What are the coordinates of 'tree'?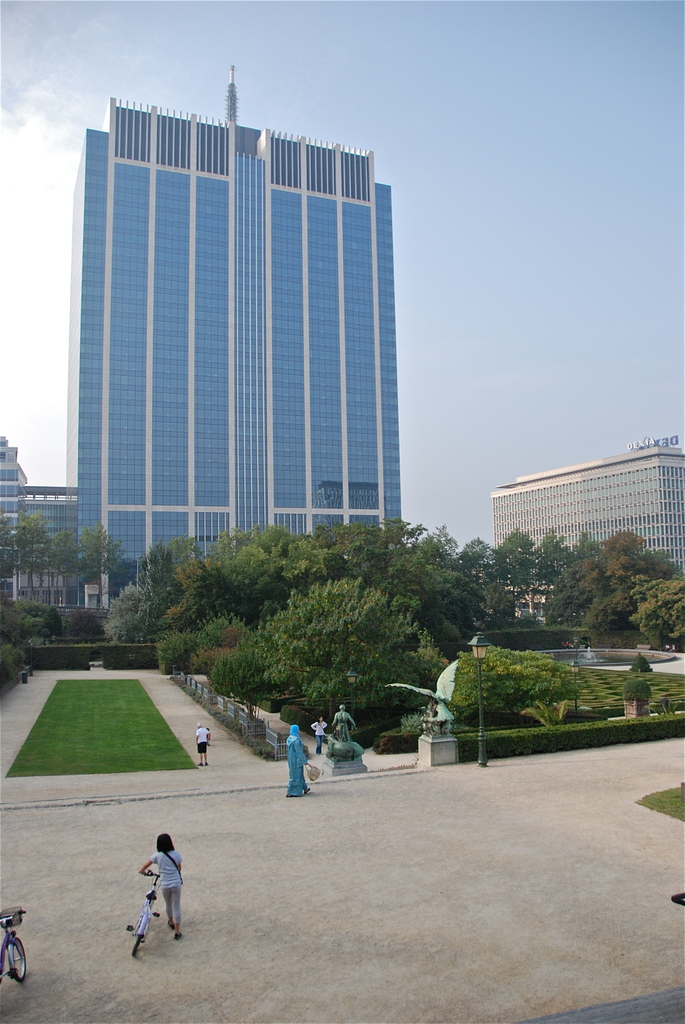
(542, 531, 600, 619).
